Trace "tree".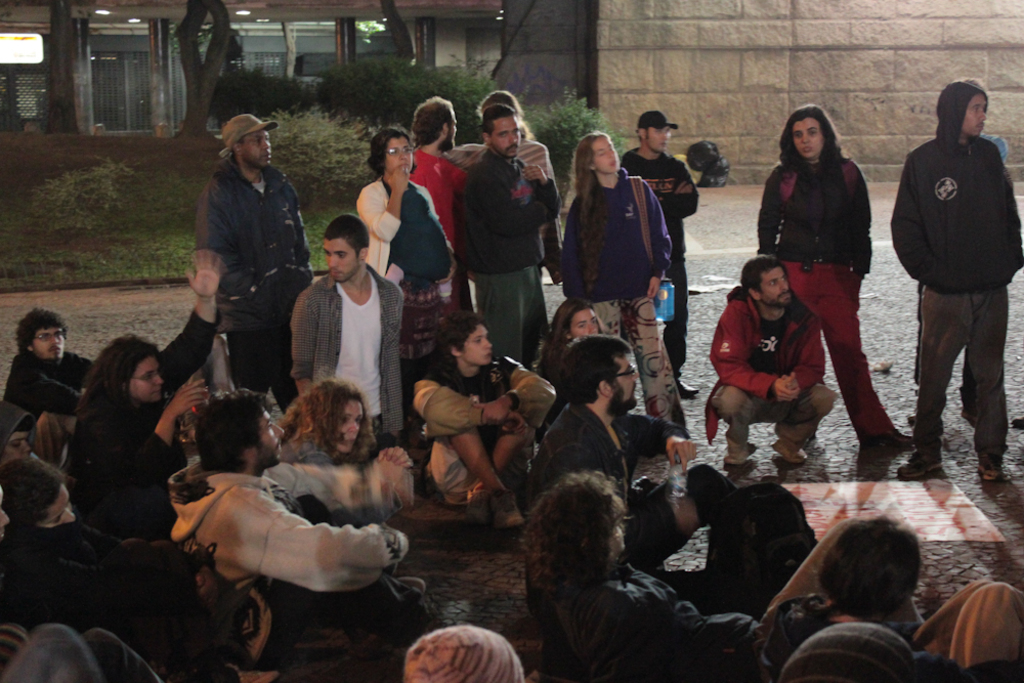
Traced to (173, 0, 236, 147).
